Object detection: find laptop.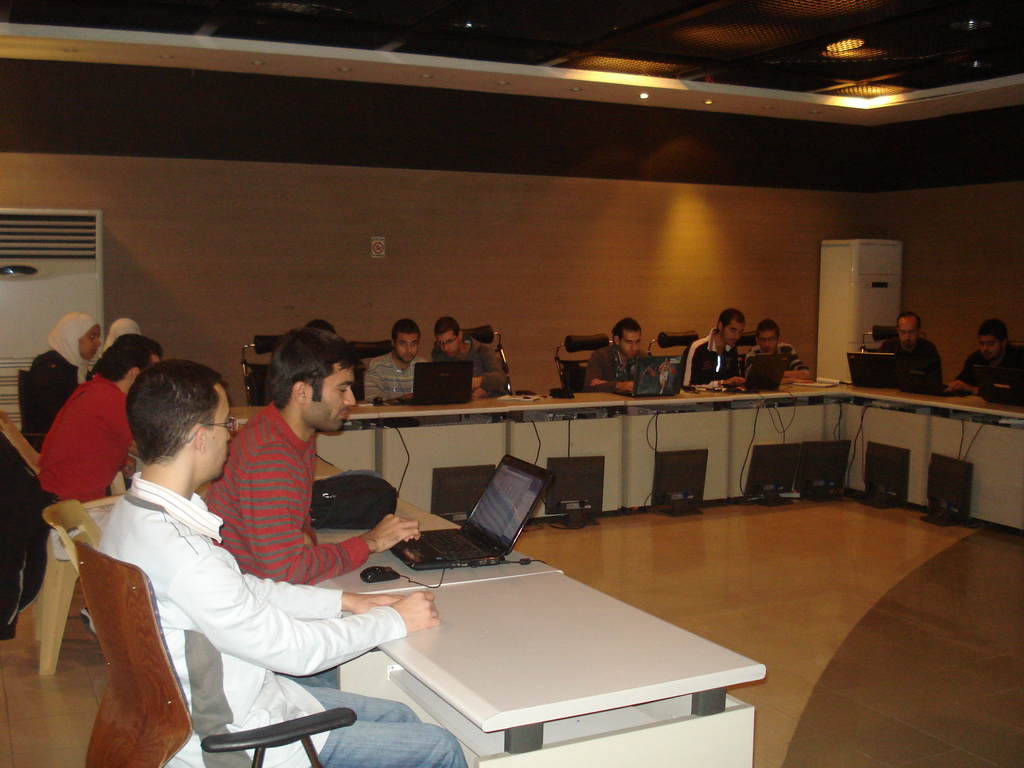
[x1=724, y1=351, x2=795, y2=390].
